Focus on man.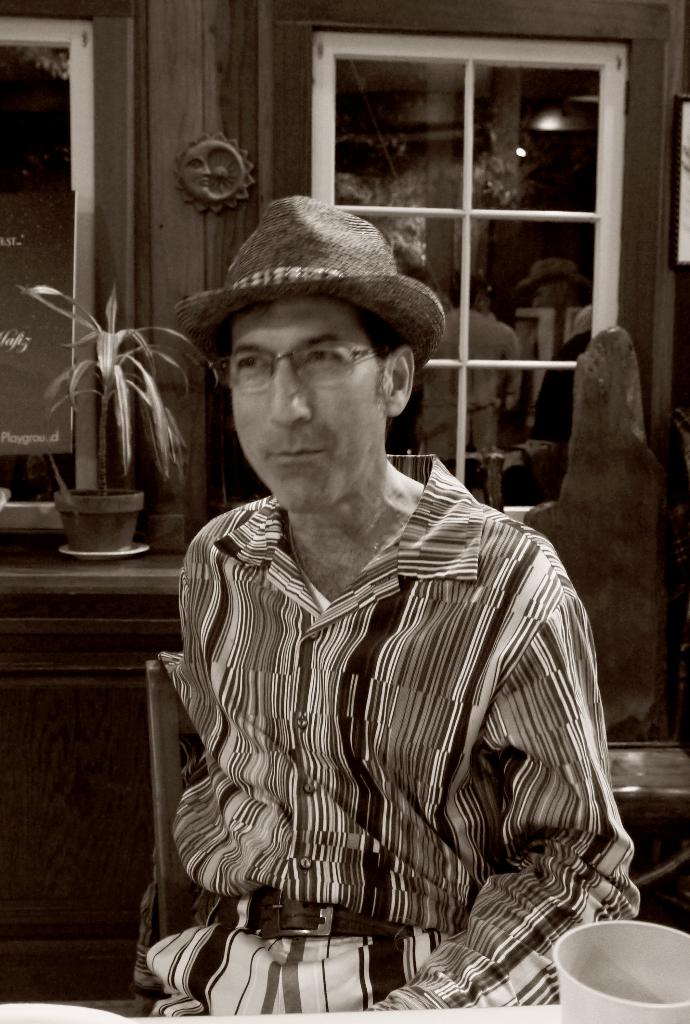
Focused at l=166, t=170, r=607, b=1023.
